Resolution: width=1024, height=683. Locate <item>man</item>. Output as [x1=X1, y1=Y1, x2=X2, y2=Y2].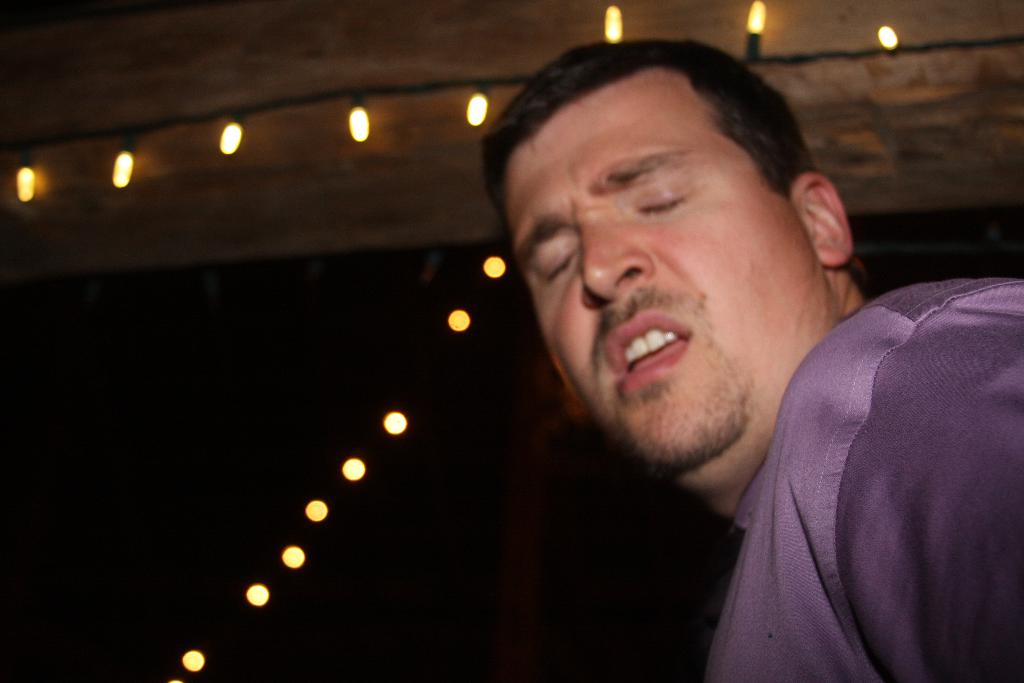
[x1=361, y1=40, x2=986, y2=652].
